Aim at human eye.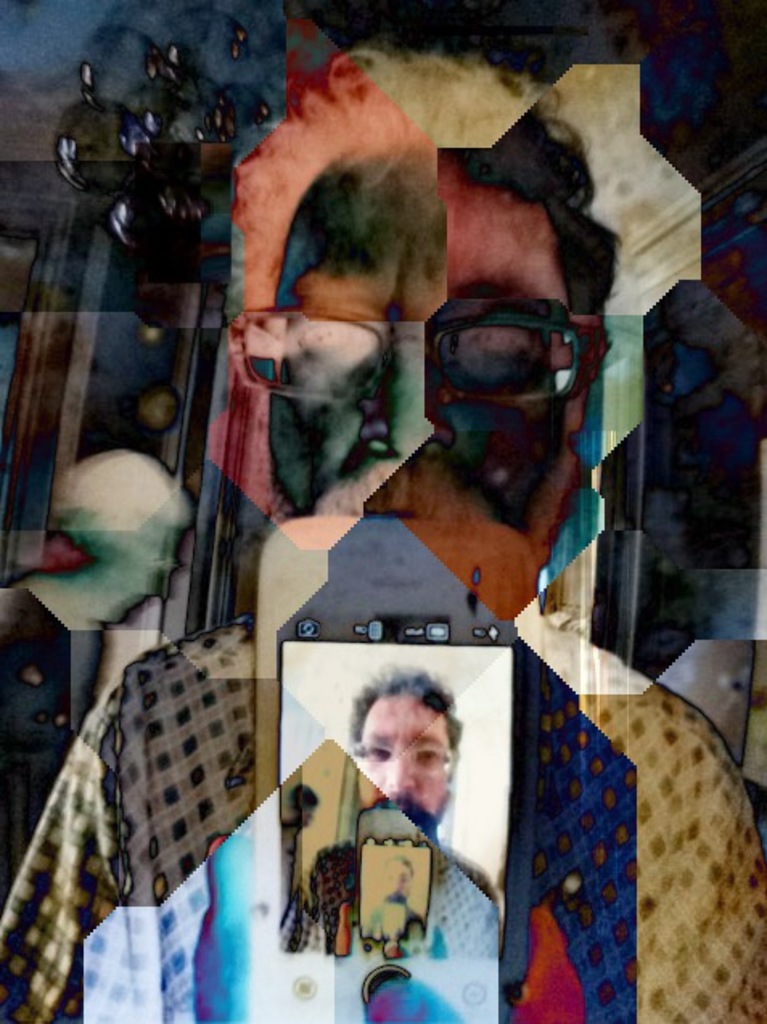
Aimed at {"left": 294, "top": 326, "right": 362, "bottom": 368}.
